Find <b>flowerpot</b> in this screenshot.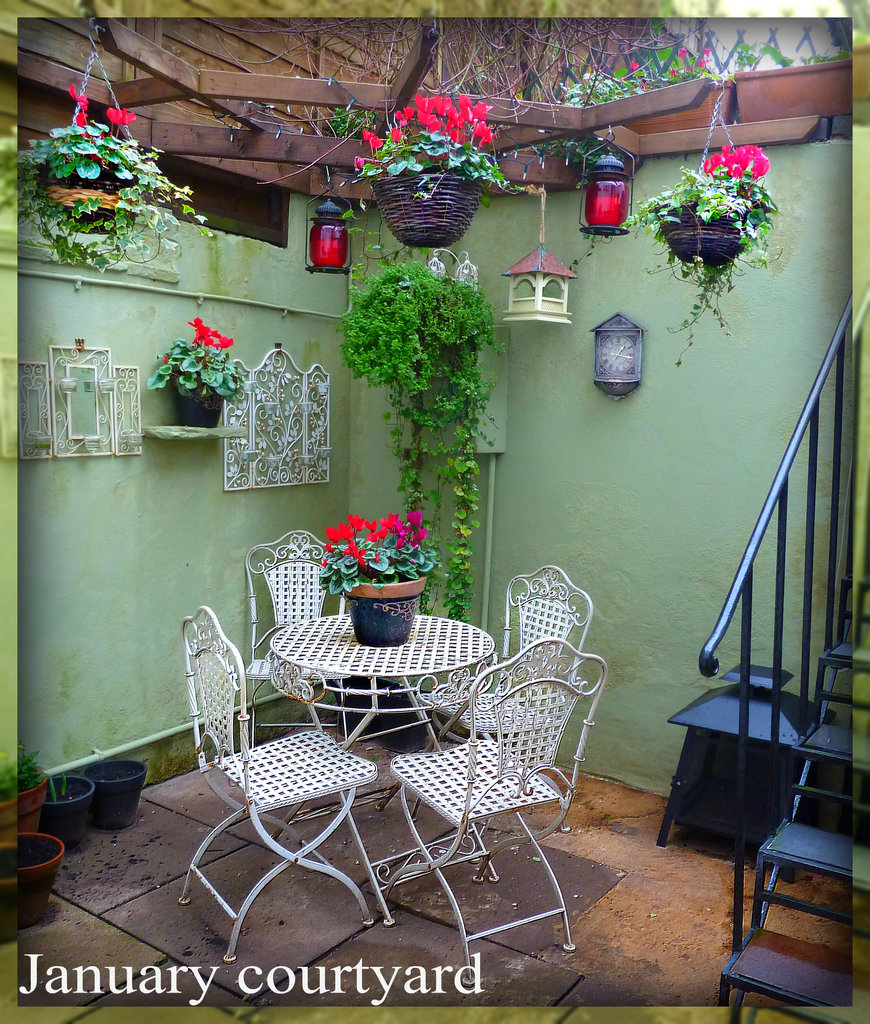
The bounding box for <b>flowerpot</b> is (647, 202, 768, 267).
